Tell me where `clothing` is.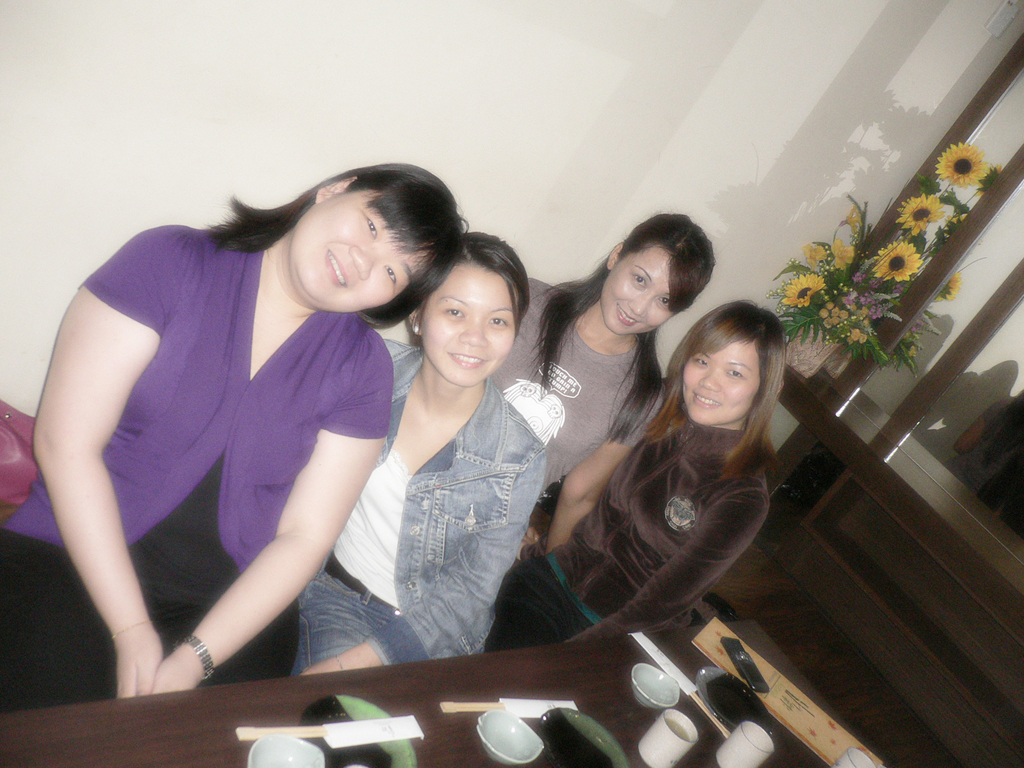
`clothing` is at pyautogui.locateOnScreen(492, 277, 668, 497).
